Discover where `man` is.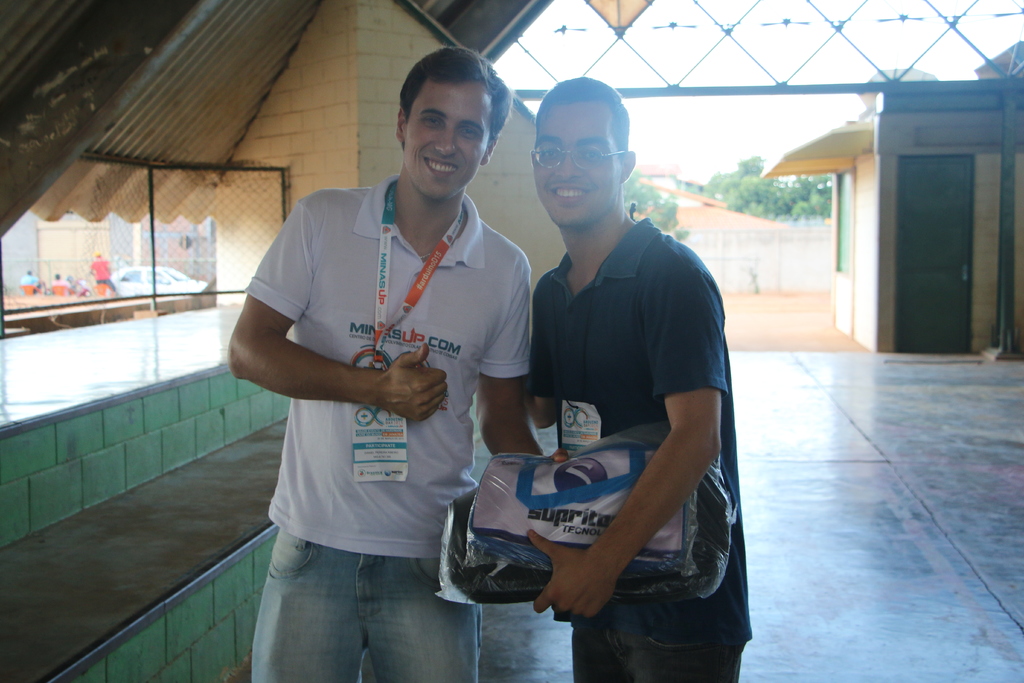
Discovered at (227, 51, 530, 682).
